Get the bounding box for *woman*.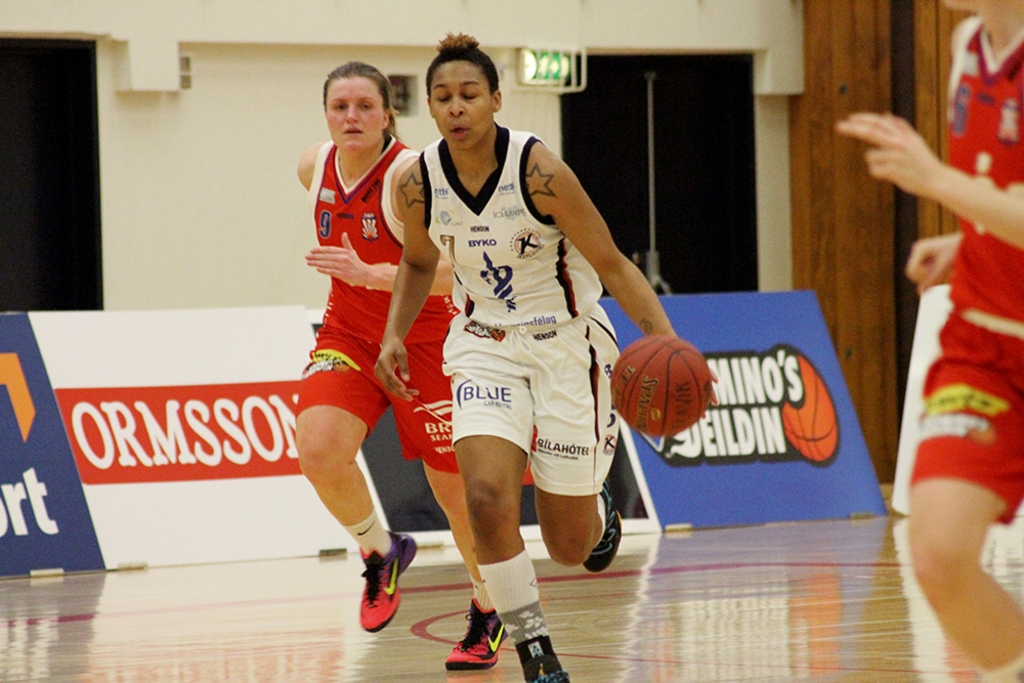
<bbox>835, 0, 1023, 682</bbox>.
